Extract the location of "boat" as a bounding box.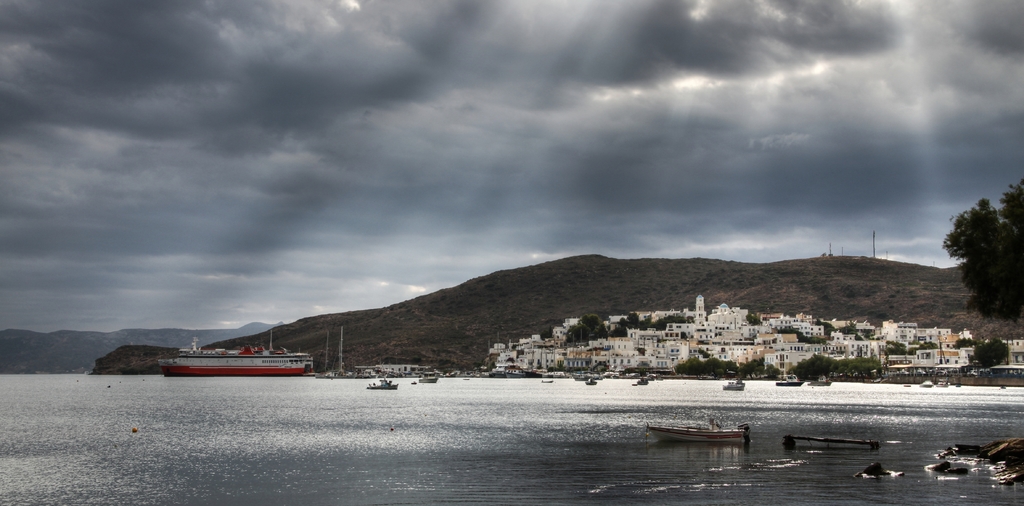
box=[787, 429, 875, 450].
